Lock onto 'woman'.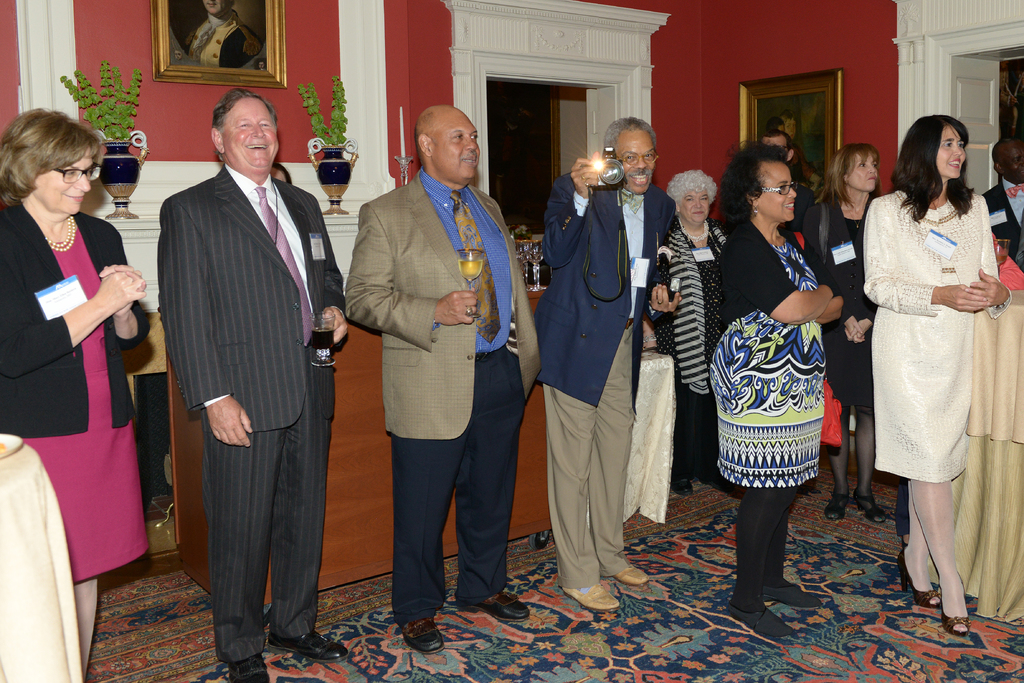
Locked: pyautogui.locateOnScreen(0, 104, 152, 677).
